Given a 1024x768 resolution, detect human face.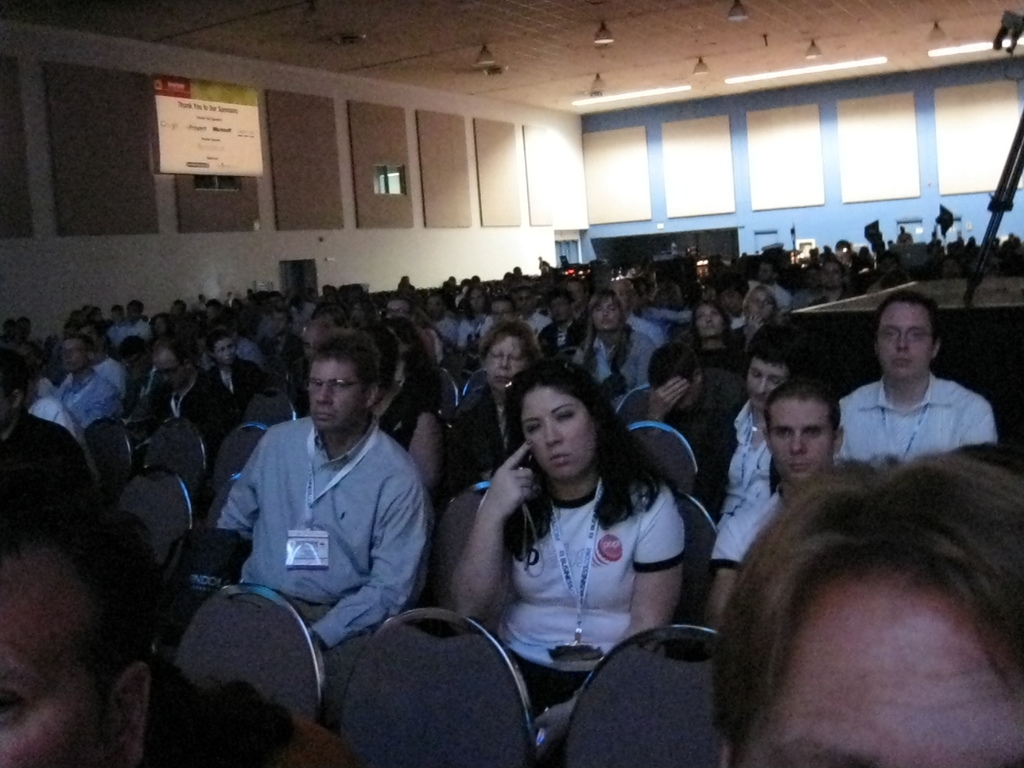
[x1=876, y1=300, x2=932, y2=377].
